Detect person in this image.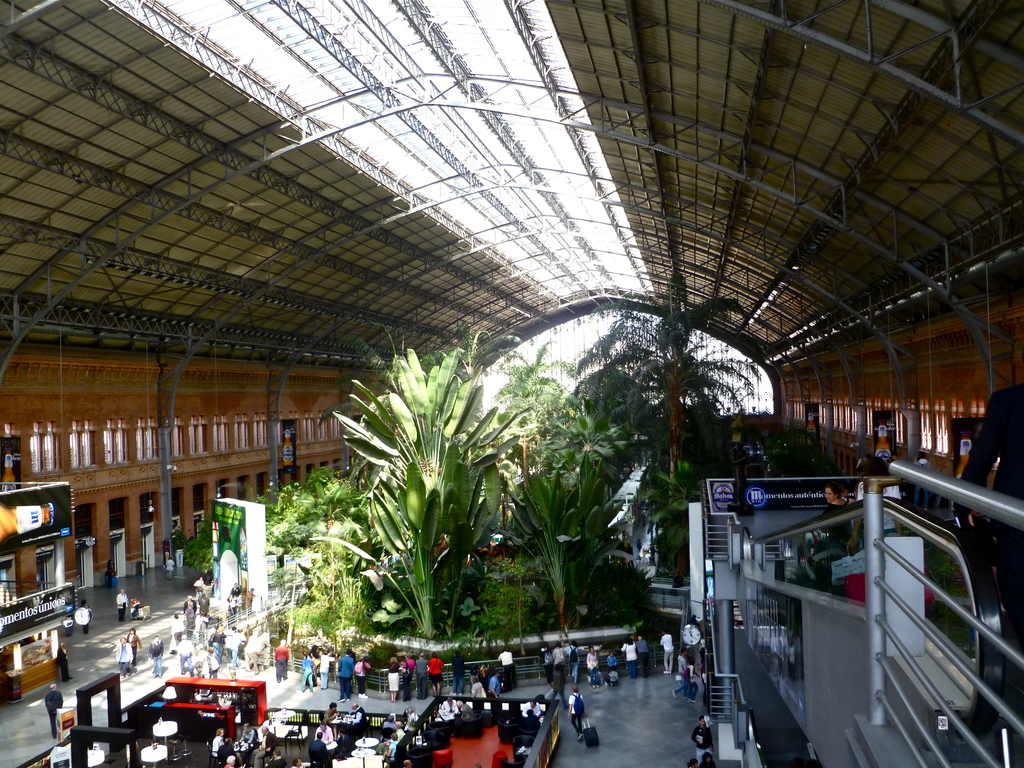
Detection: region(625, 535, 634, 561).
